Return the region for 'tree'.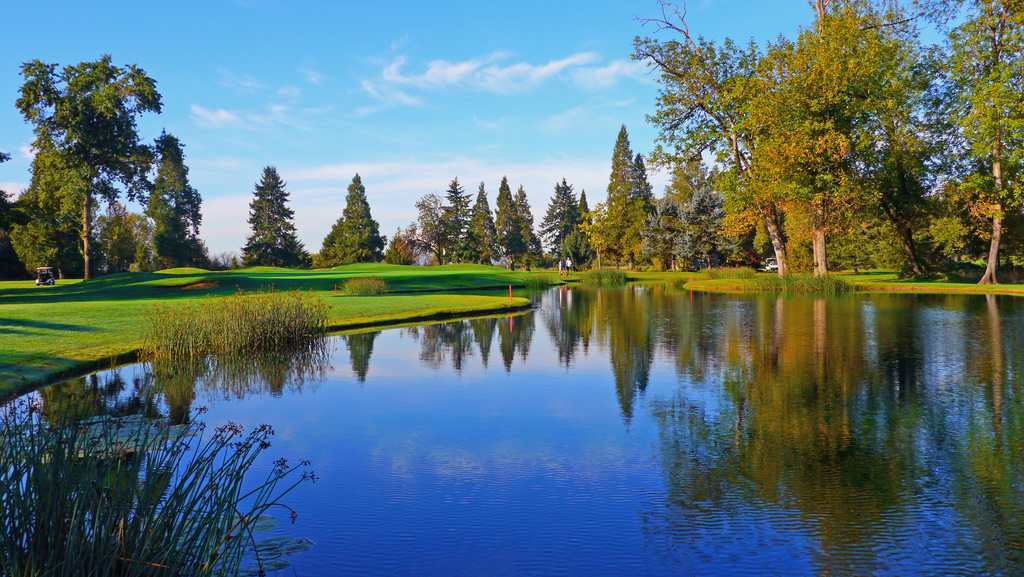
234 157 313 271.
